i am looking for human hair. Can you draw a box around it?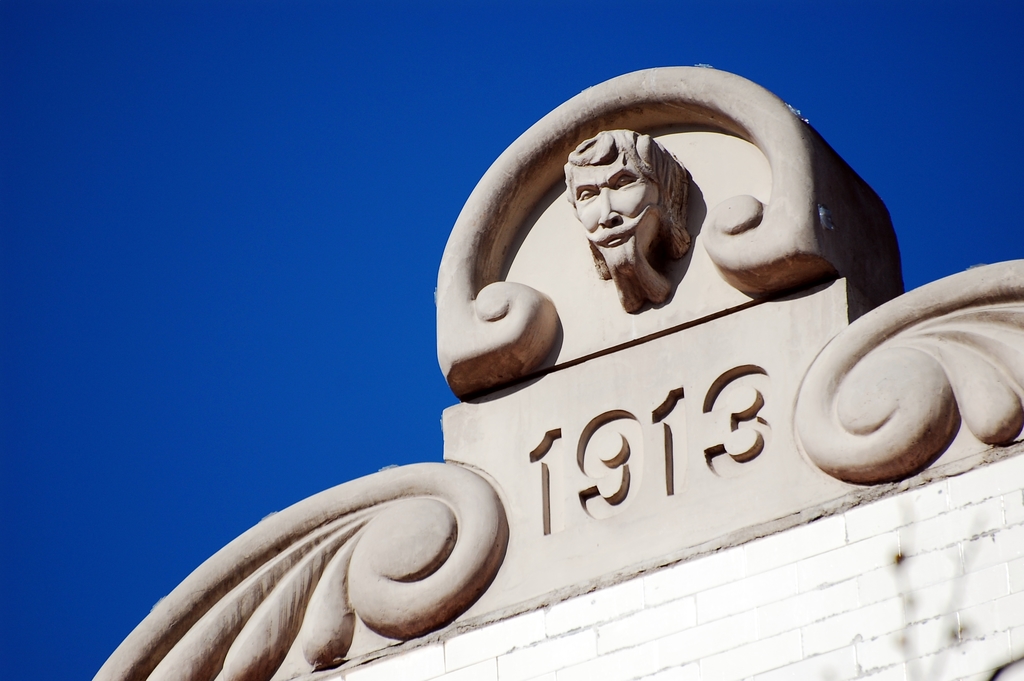
Sure, the bounding box is 566,126,687,259.
